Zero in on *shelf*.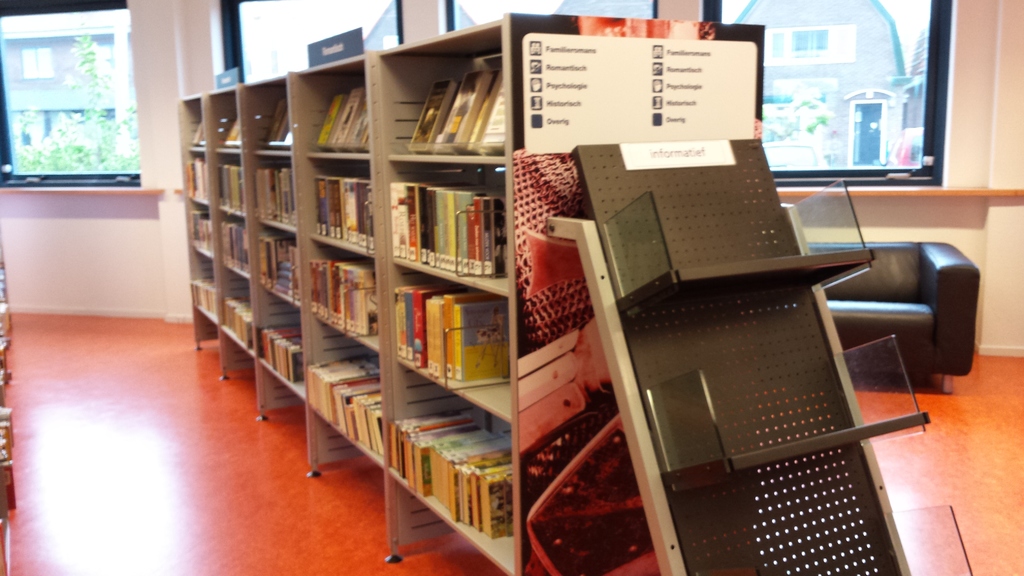
Zeroed in: (184, 47, 868, 534).
